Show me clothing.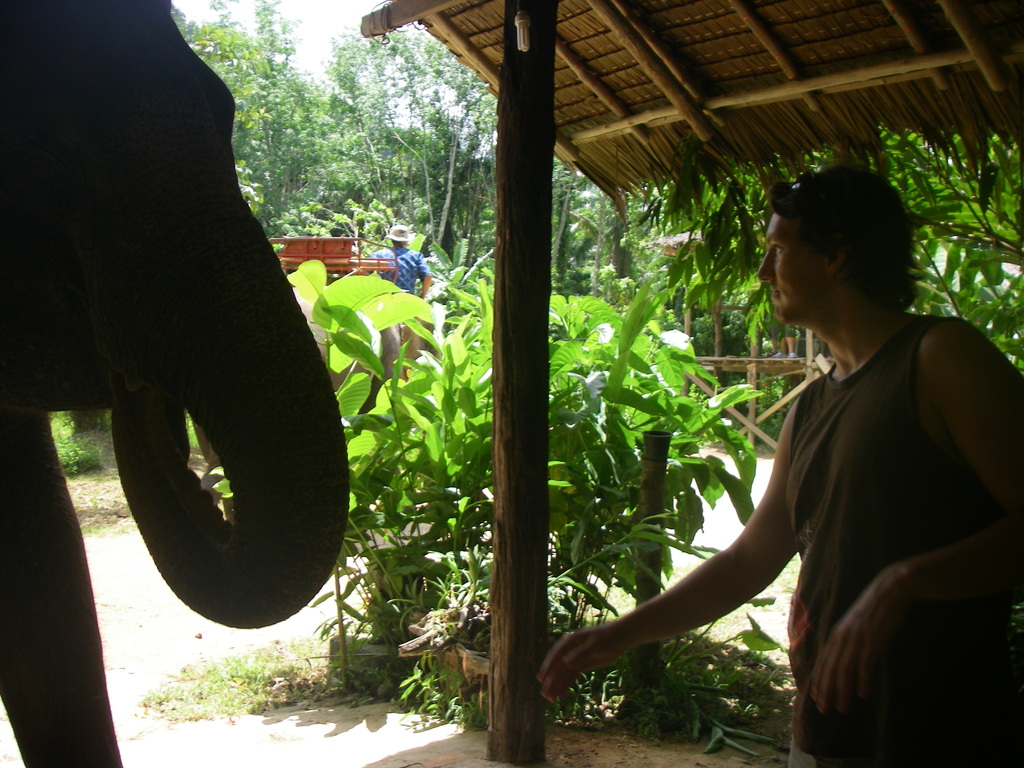
clothing is here: locate(365, 246, 431, 367).
